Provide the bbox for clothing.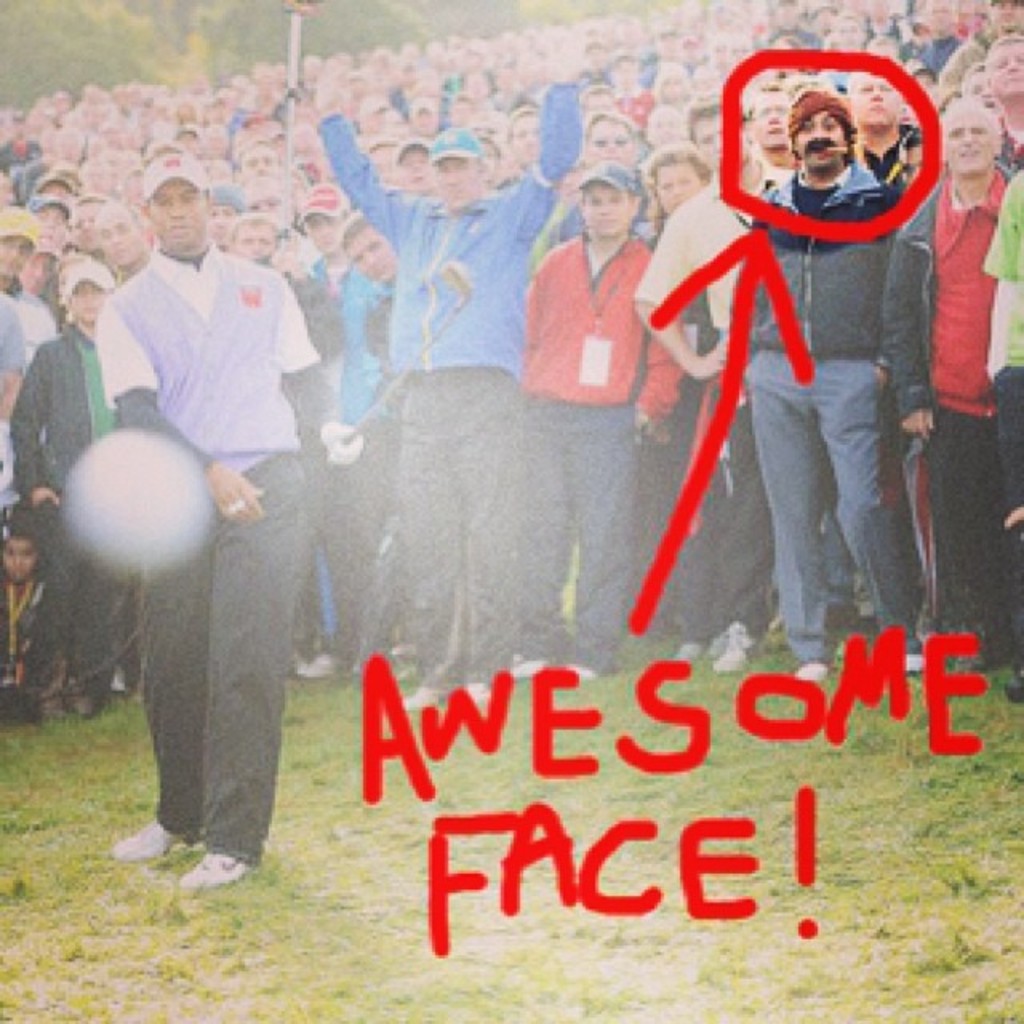
bbox=(339, 296, 419, 635).
